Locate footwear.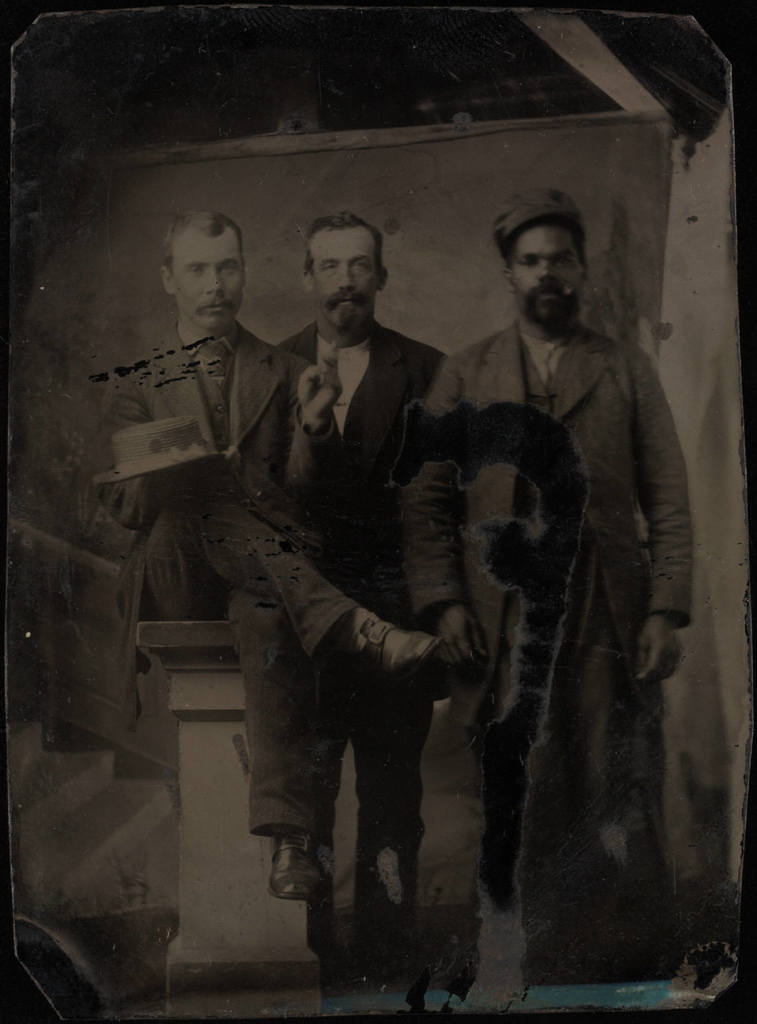
Bounding box: 269, 830, 325, 903.
